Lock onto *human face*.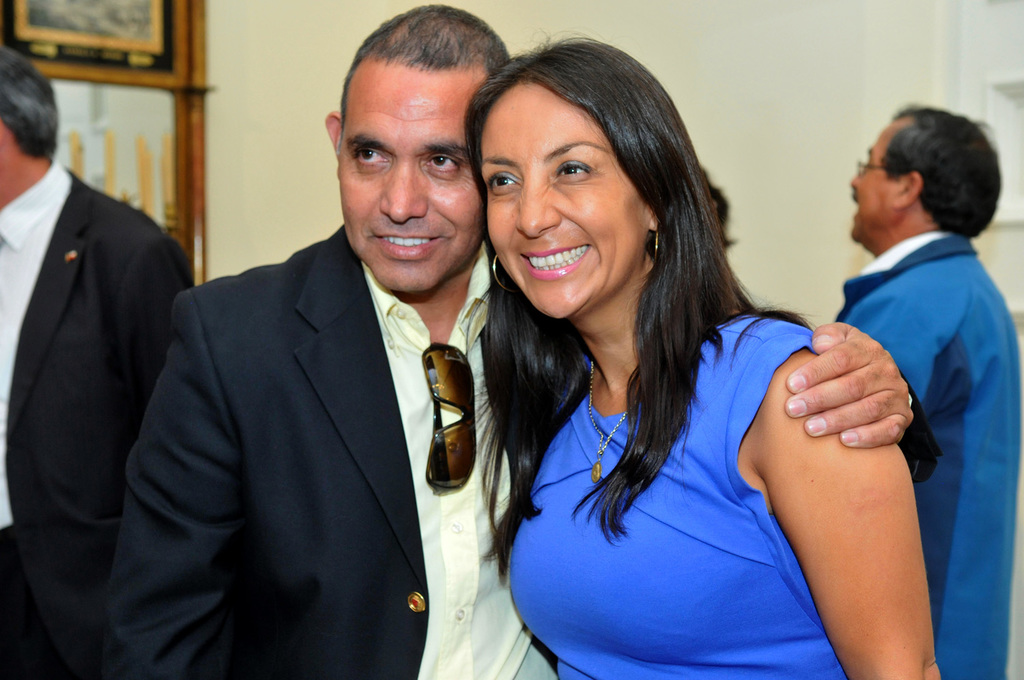
Locked: BBox(853, 132, 898, 235).
